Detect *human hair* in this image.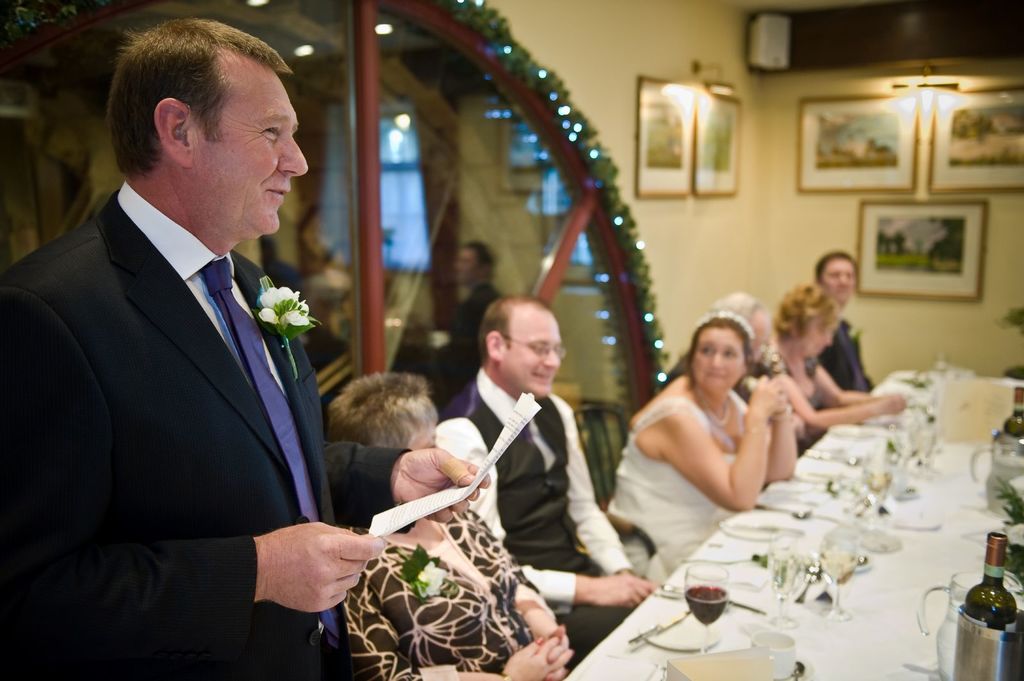
Detection: box(771, 286, 836, 340).
